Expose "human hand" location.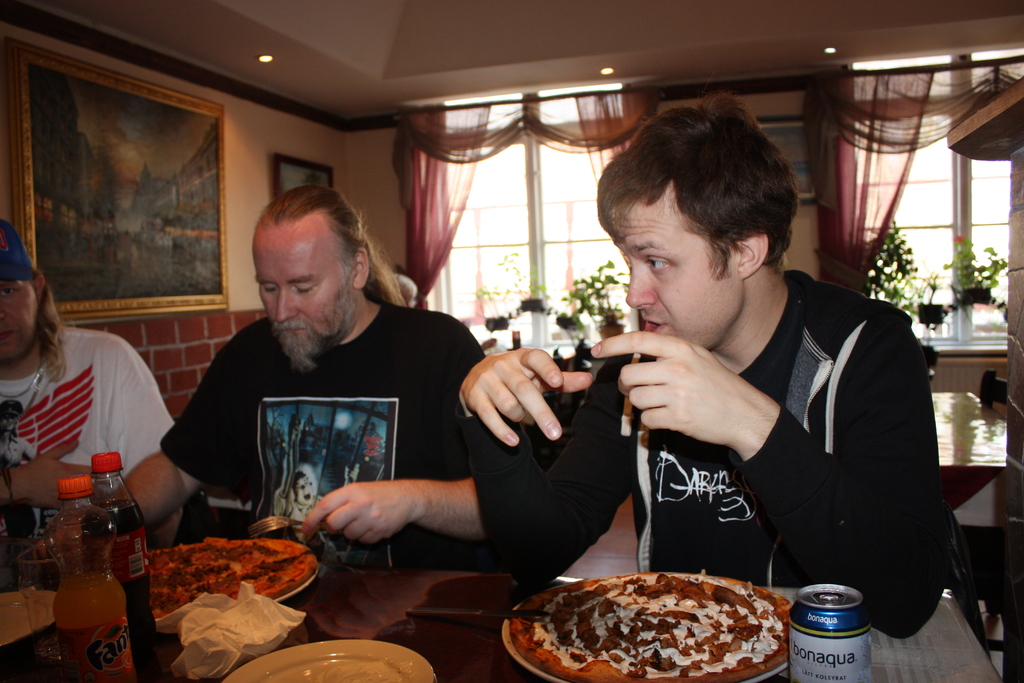
Exposed at bbox(19, 441, 101, 508).
